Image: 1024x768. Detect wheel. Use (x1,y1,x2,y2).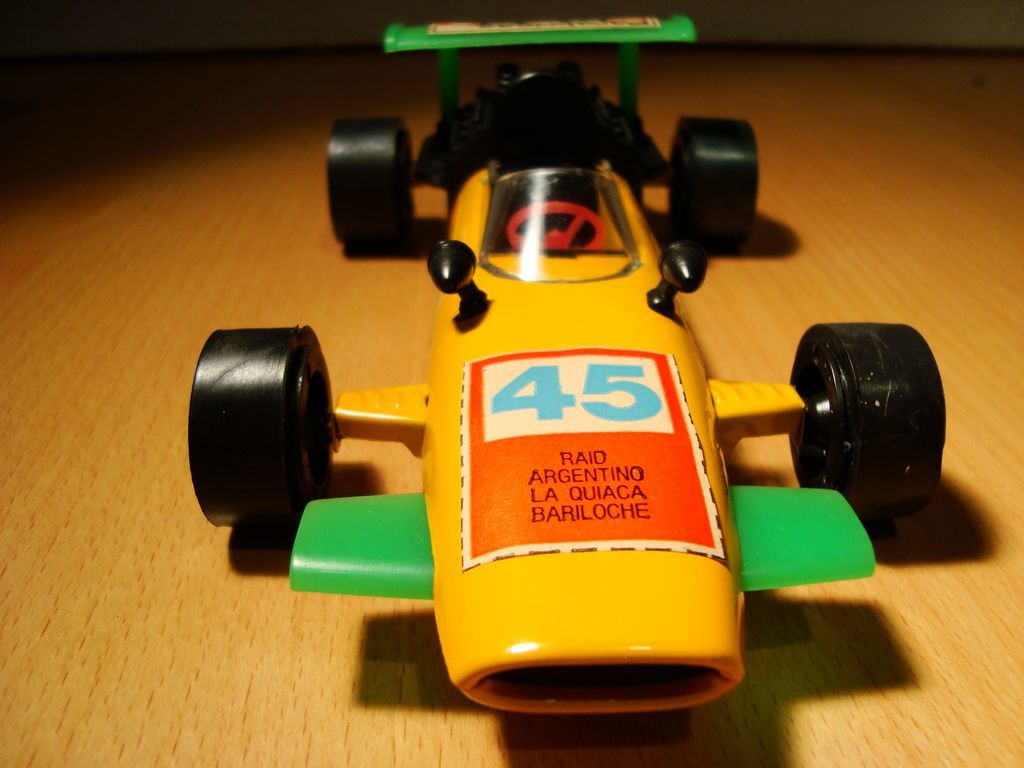
(331,113,421,250).
